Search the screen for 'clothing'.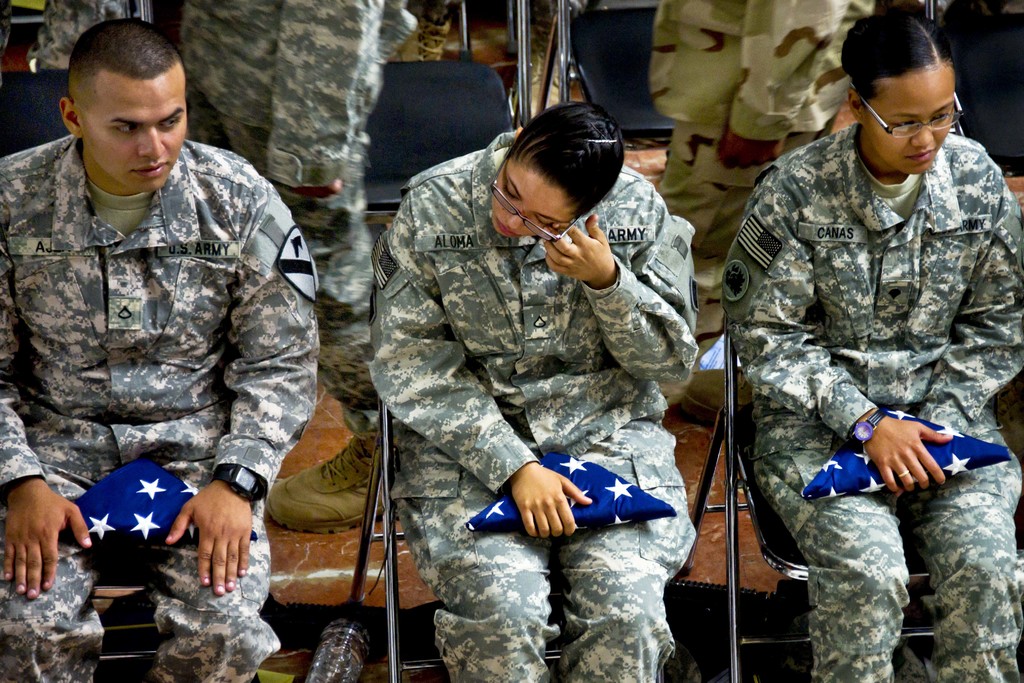
Found at box(9, 147, 312, 585).
